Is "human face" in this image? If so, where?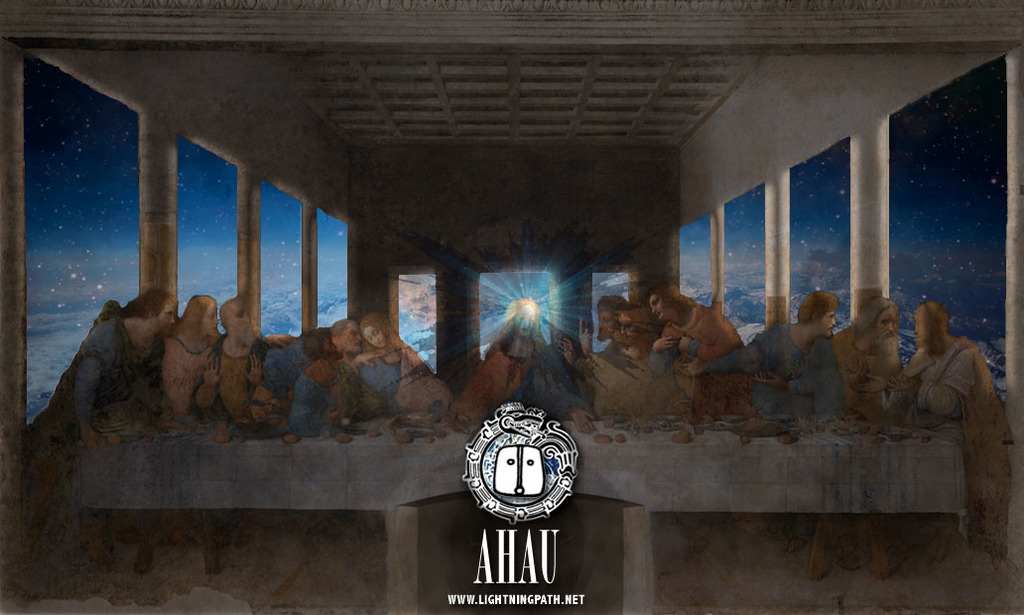
Yes, at crop(596, 312, 616, 340).
